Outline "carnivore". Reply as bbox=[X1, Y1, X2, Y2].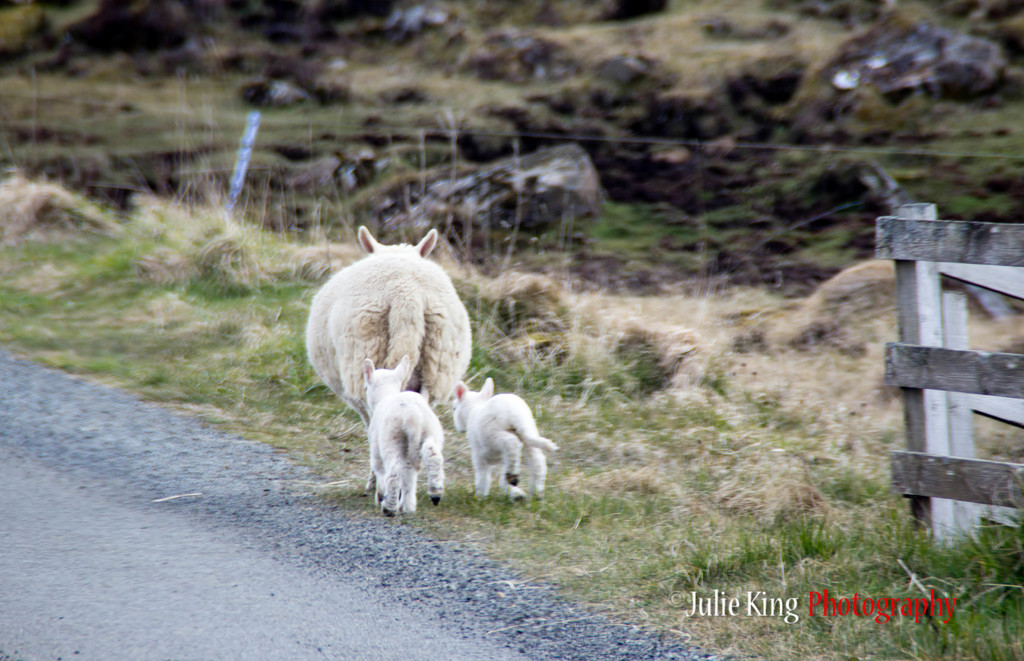
bbox=[370, 350, 442, 520].
